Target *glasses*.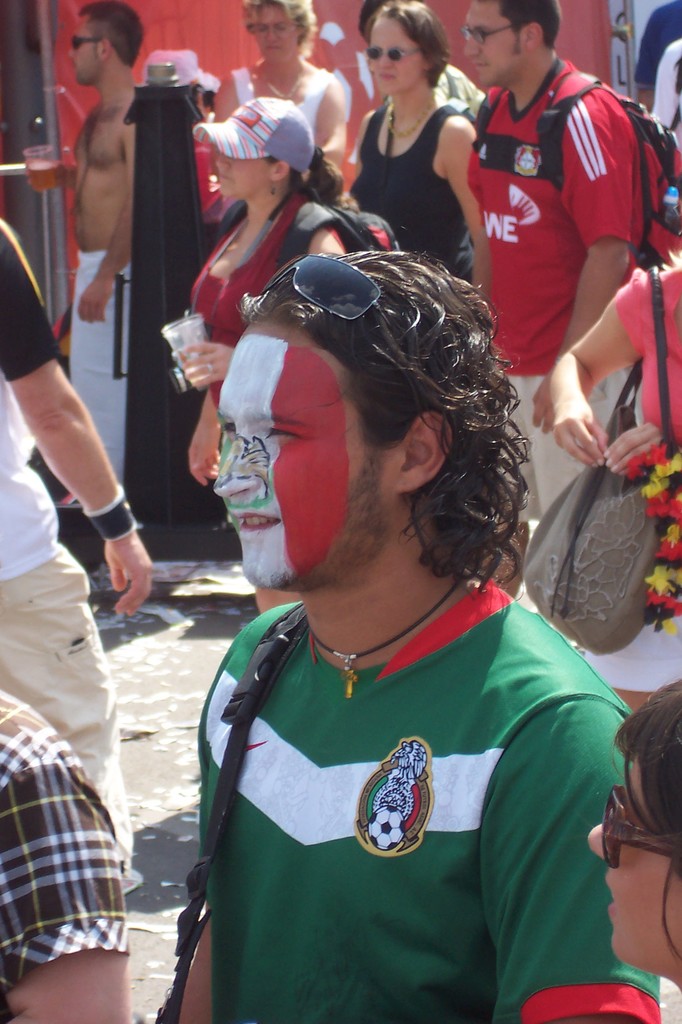
Target region: <box>460,26,516,41</box>.
